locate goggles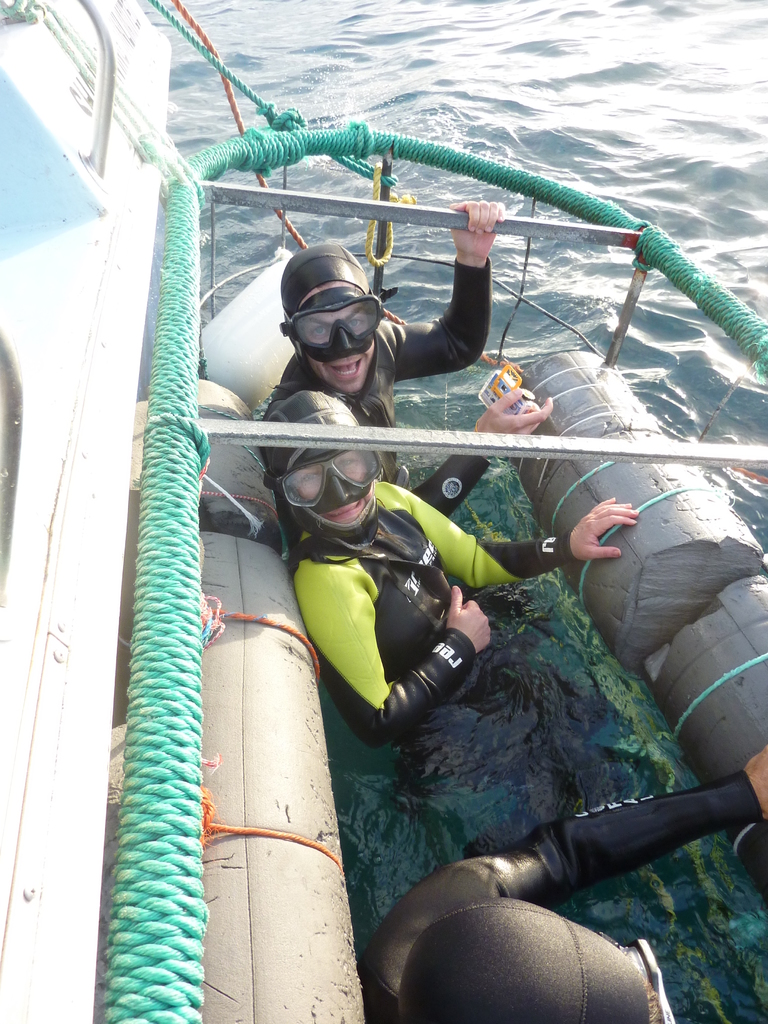
284/268/389/344
